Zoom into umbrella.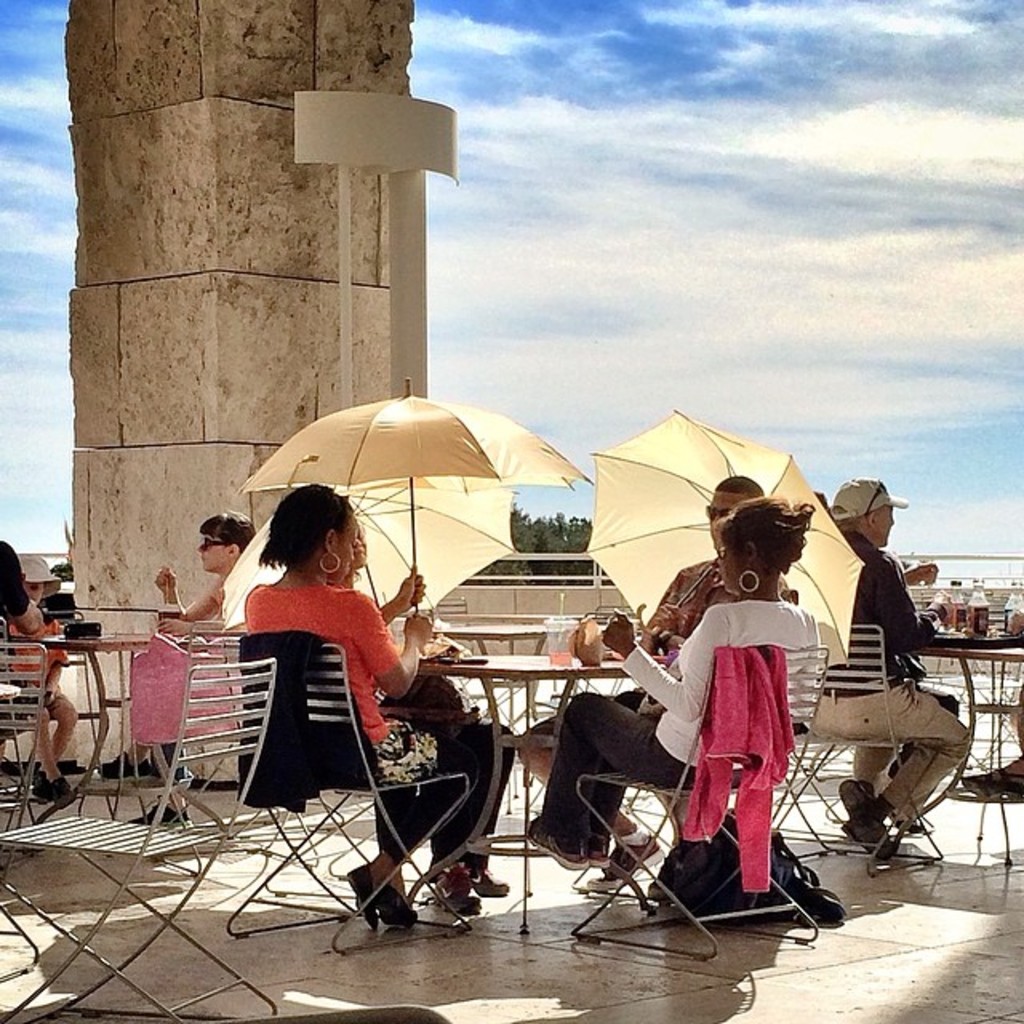
Zoom target: region(584, 405, 867, 653).
